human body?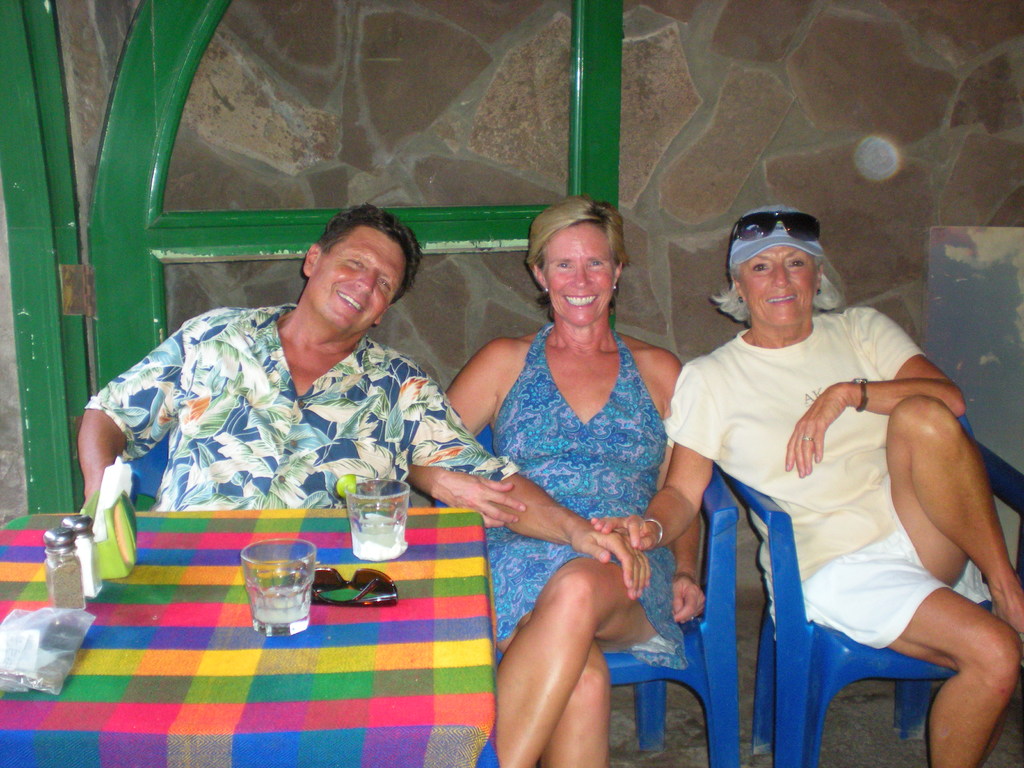
[588, 304, 1023, 767]
